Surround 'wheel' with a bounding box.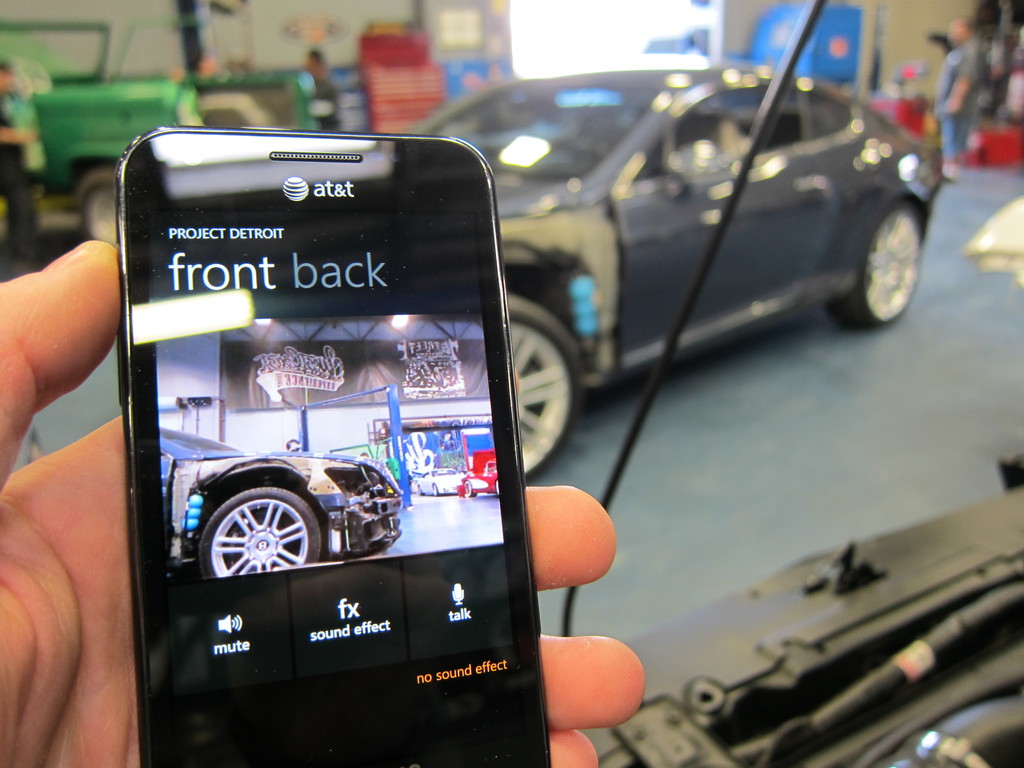
820, 197, 922, 331.
